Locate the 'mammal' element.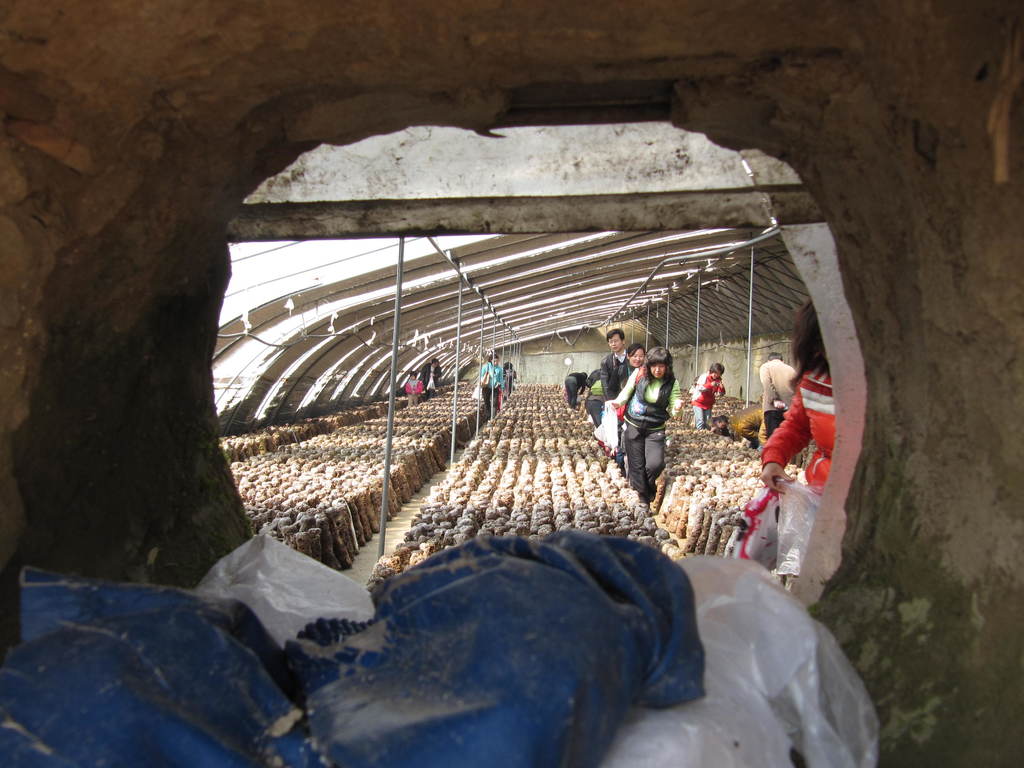
Element bbox: (714, 417, 732, 438).
